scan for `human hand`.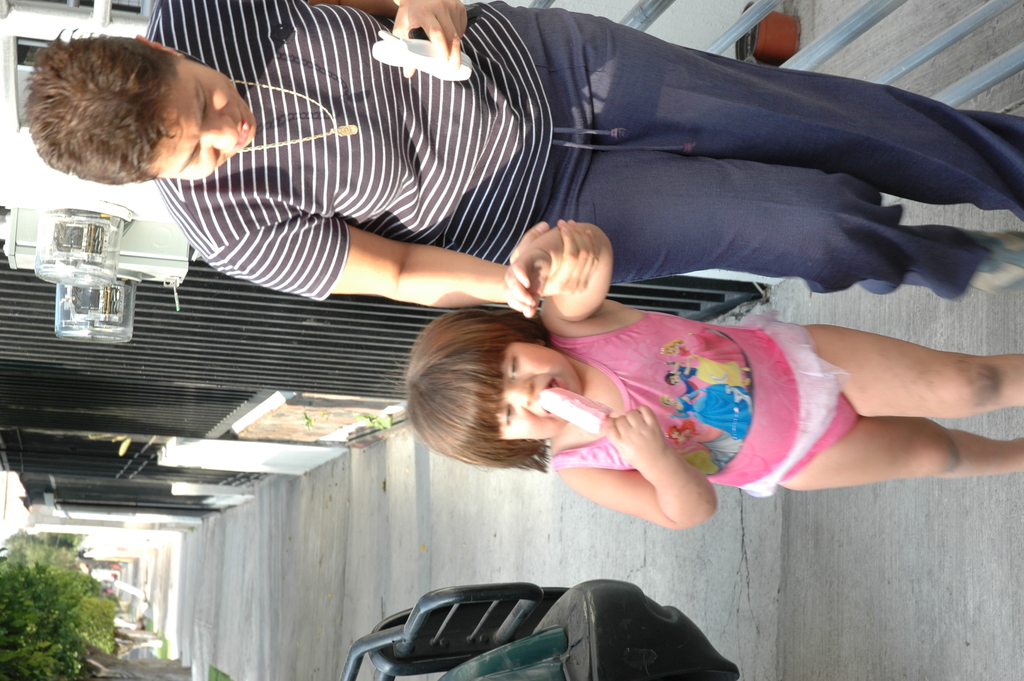
Scan result: rect(601, 404, 669, 470).
